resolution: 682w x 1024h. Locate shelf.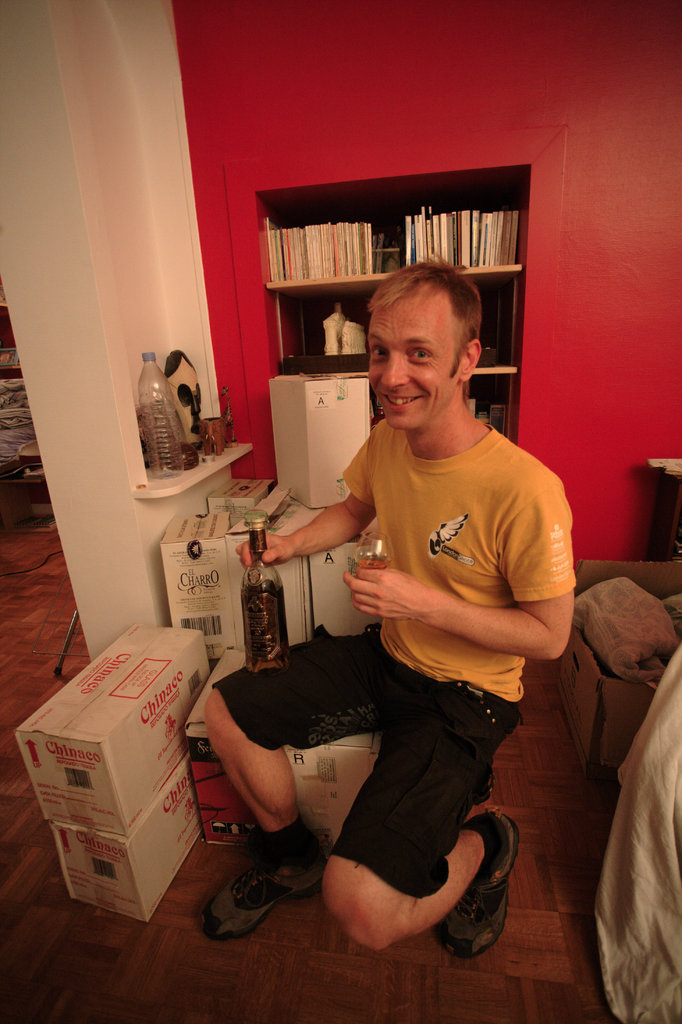
pyautogui.locateOnScreen(222, 115, 578, 476).
